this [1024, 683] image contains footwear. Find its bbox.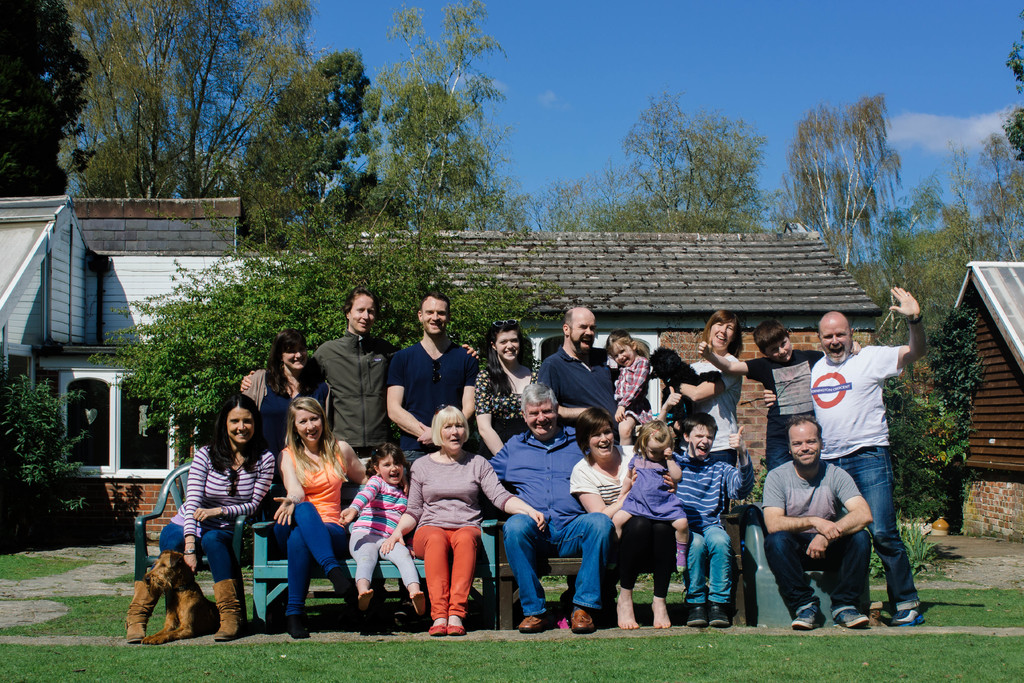
686 606 701 630.
